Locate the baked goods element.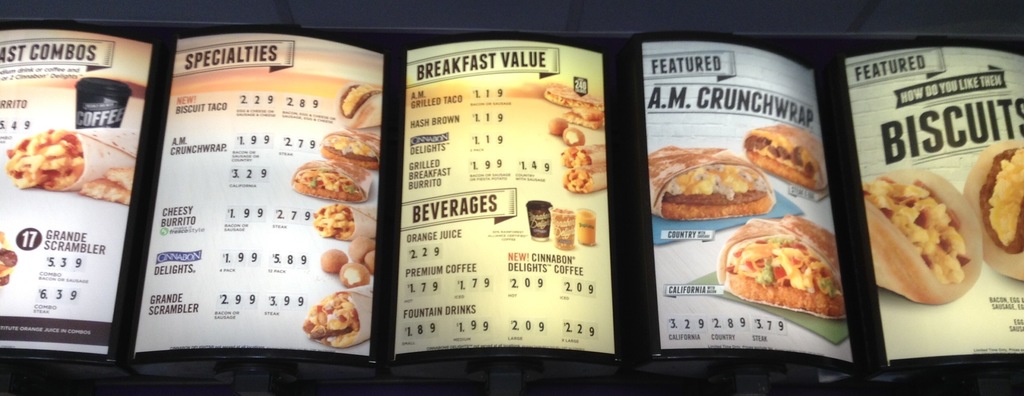
Element bbox: 294/159/366/202.
